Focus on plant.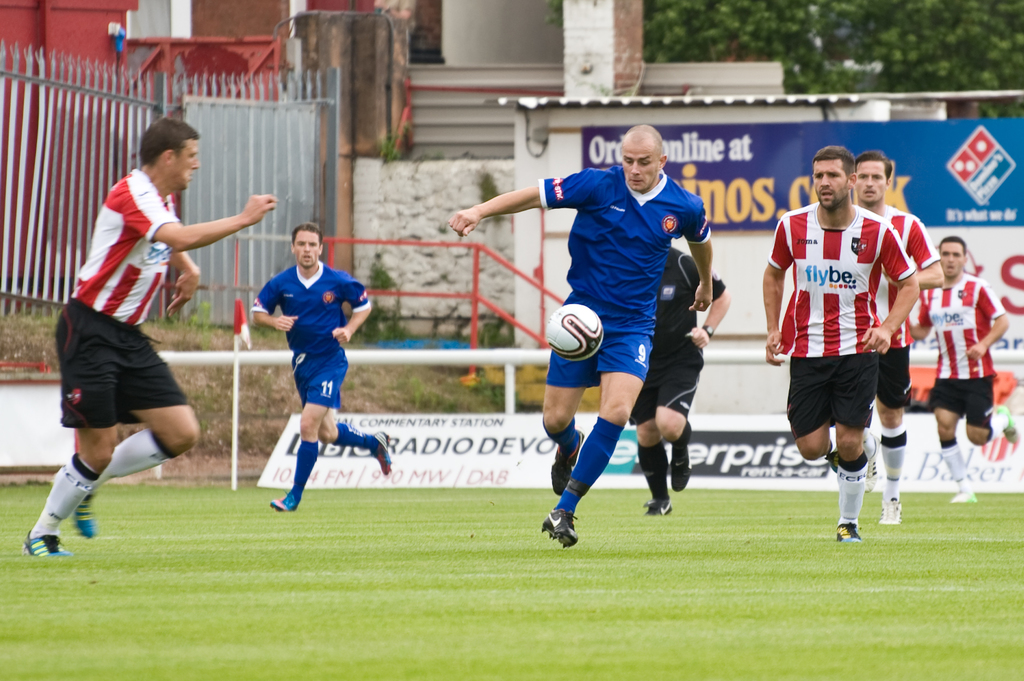
Focused at l=333, t=303, r=412, b=341.
